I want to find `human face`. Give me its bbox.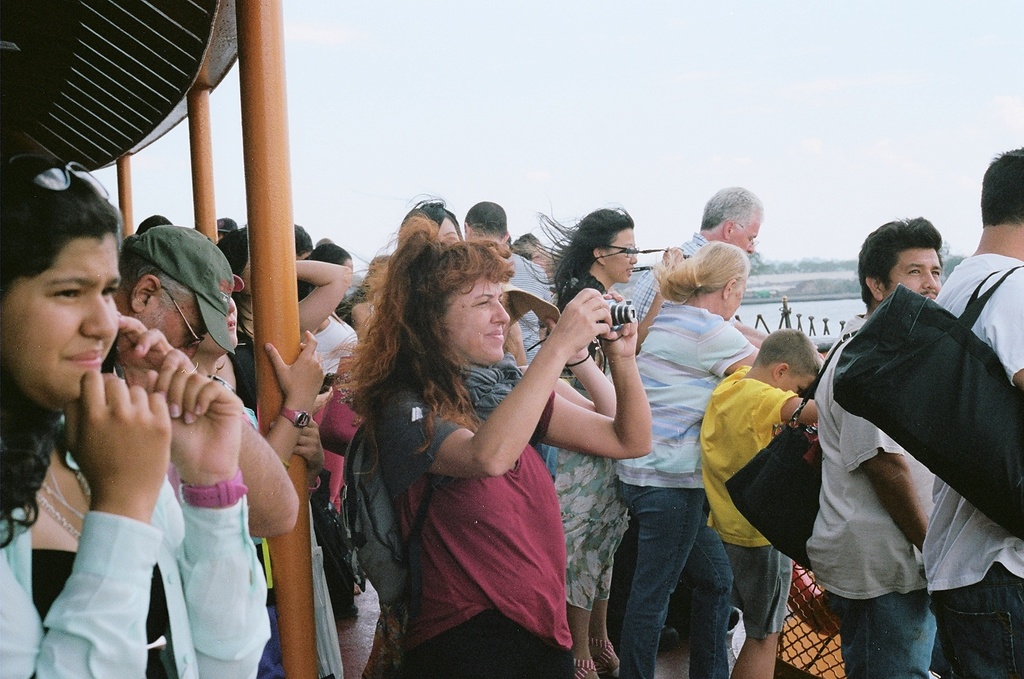
(x1=888, y1=249, x2=947, y2=303).
